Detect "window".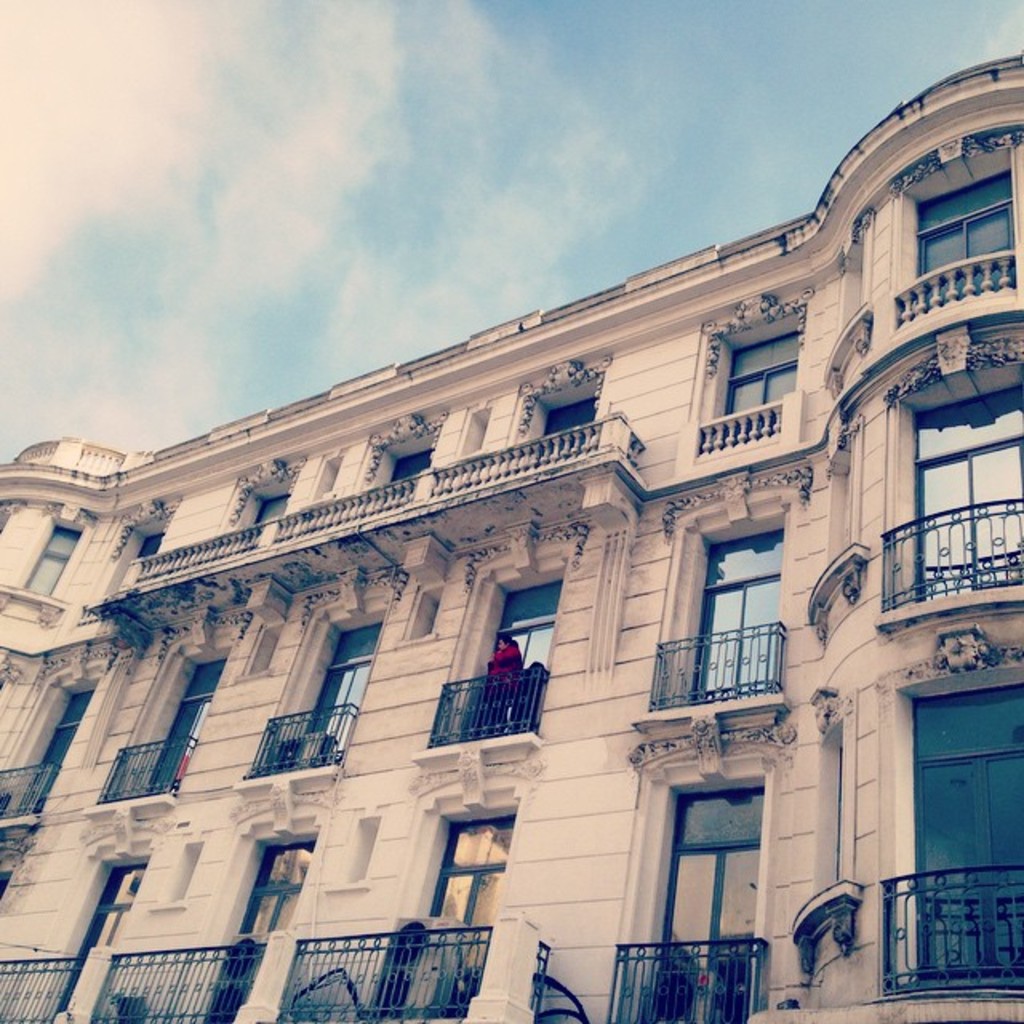
Detected at pyautogui.locateOnScreen(464, 576, 573, 730).
